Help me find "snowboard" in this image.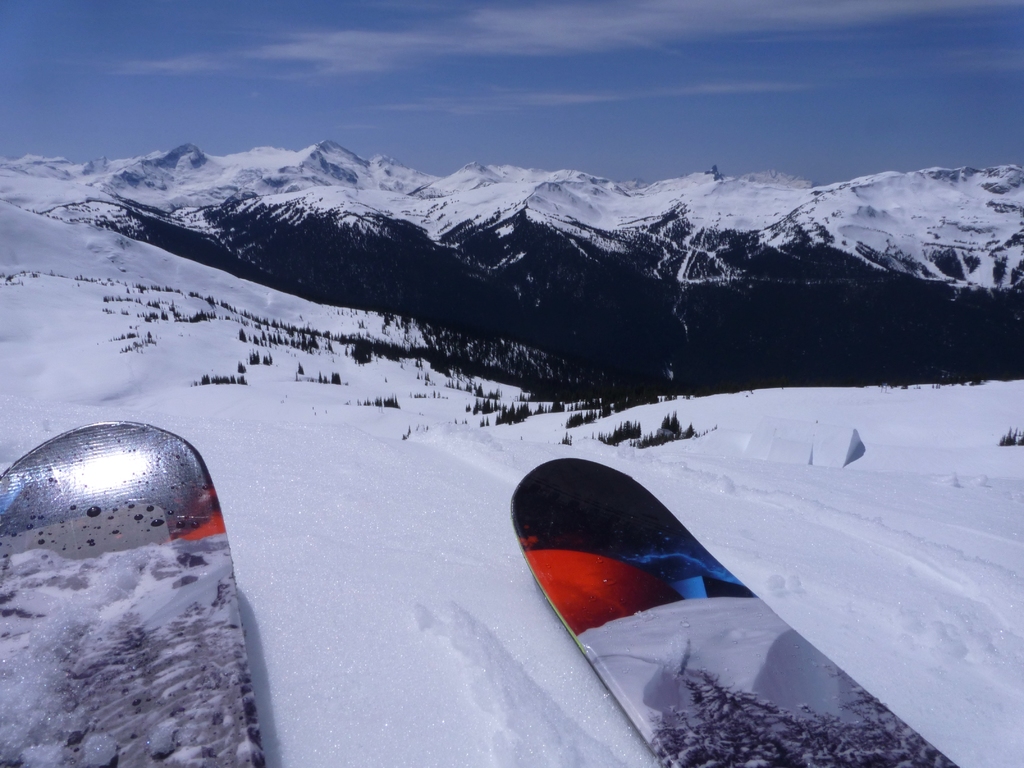
Found it: 502:448:955:767.
